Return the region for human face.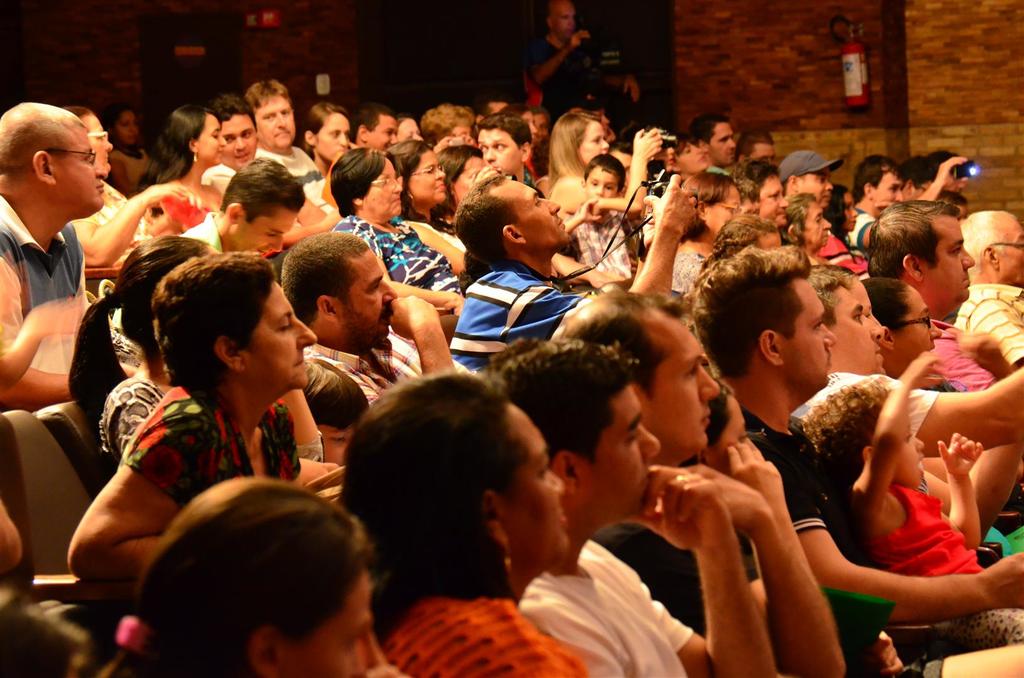
x1=844 y1=193 x2=860 y2=230.
